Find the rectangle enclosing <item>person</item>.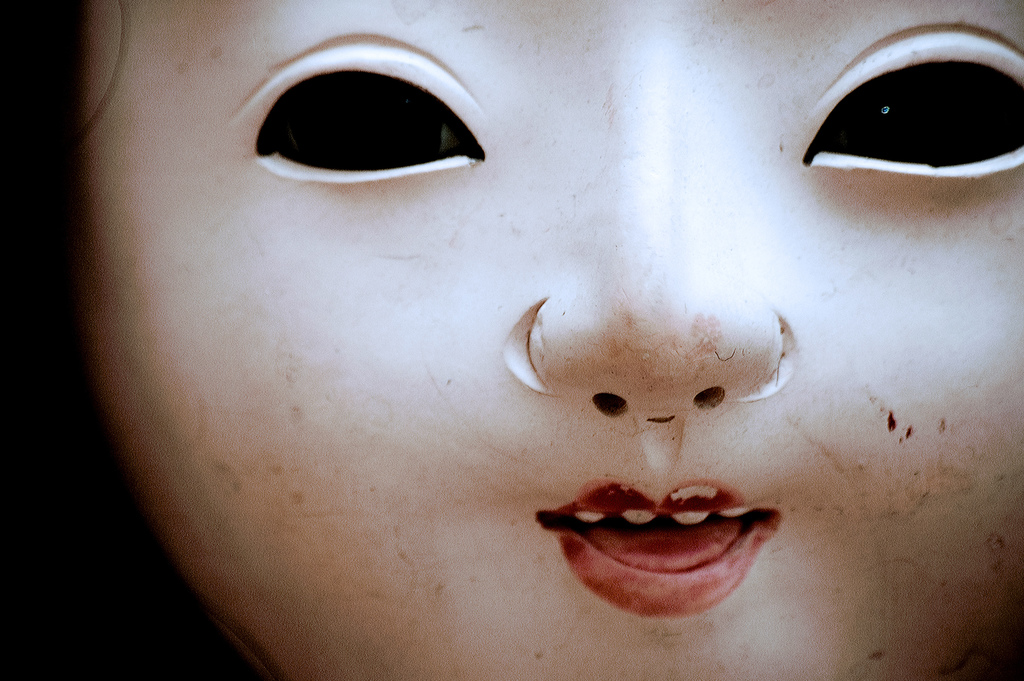
pyautogui.locateOnScreen(0, 0, 1023, 680).
